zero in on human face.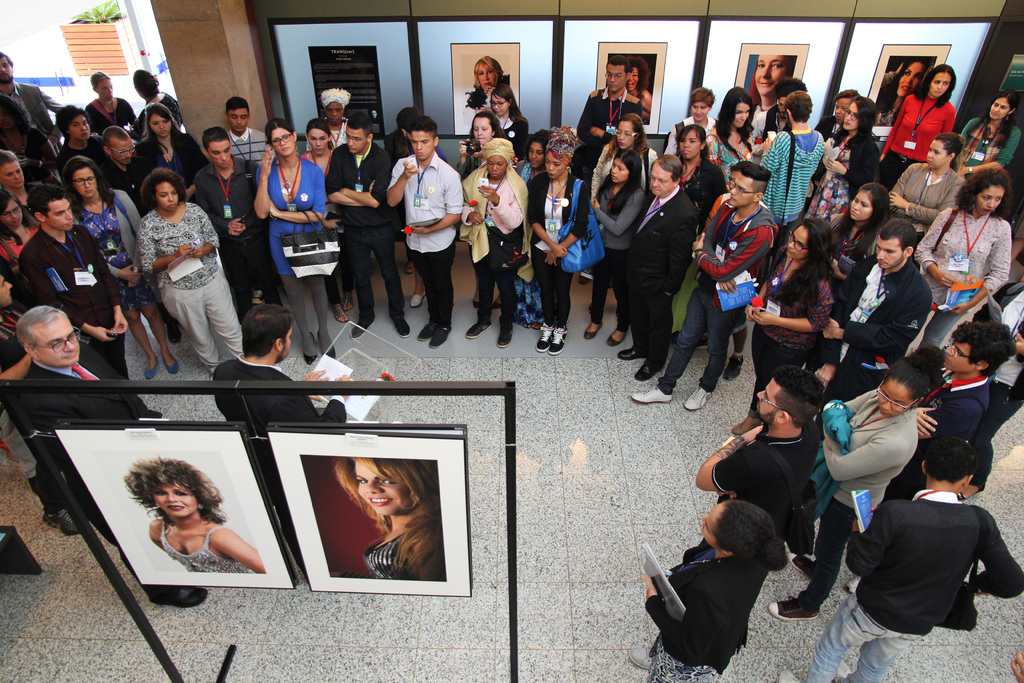
Zeroed in: 929/140/943/169.
